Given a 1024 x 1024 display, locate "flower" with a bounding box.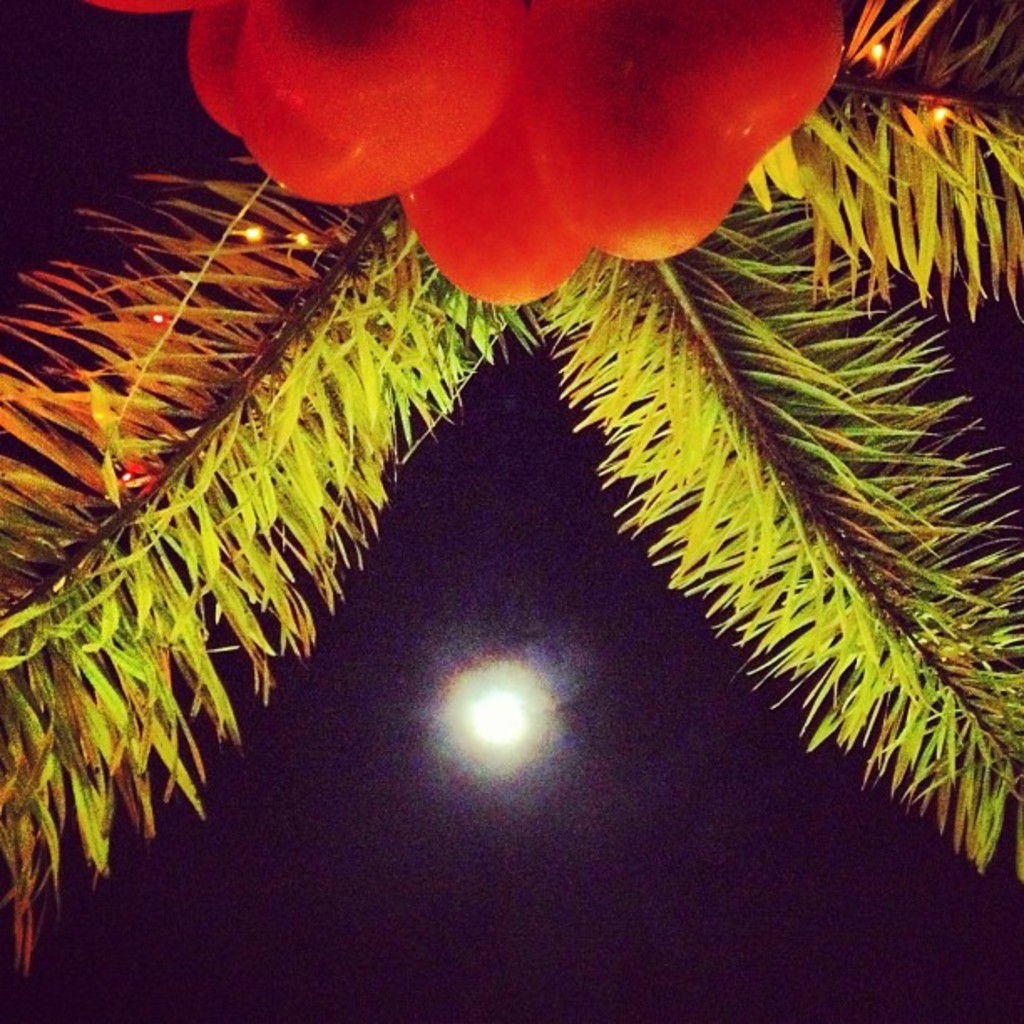
Located: pyautogui.locateOnScreen(75, 0, 842, 308).
